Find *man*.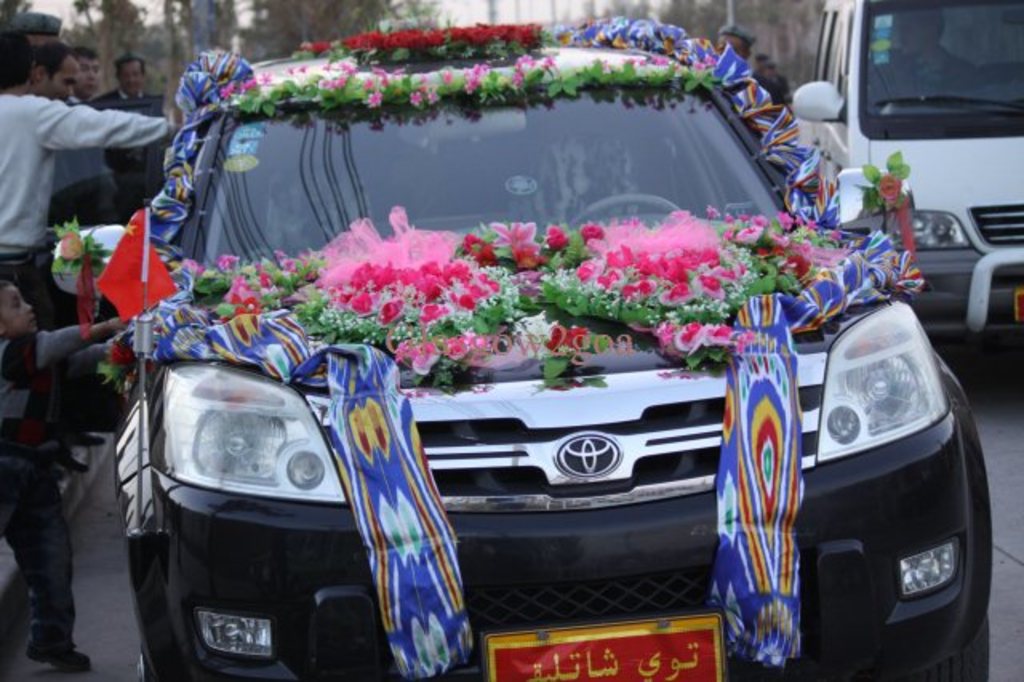
[13,42,106,104].
